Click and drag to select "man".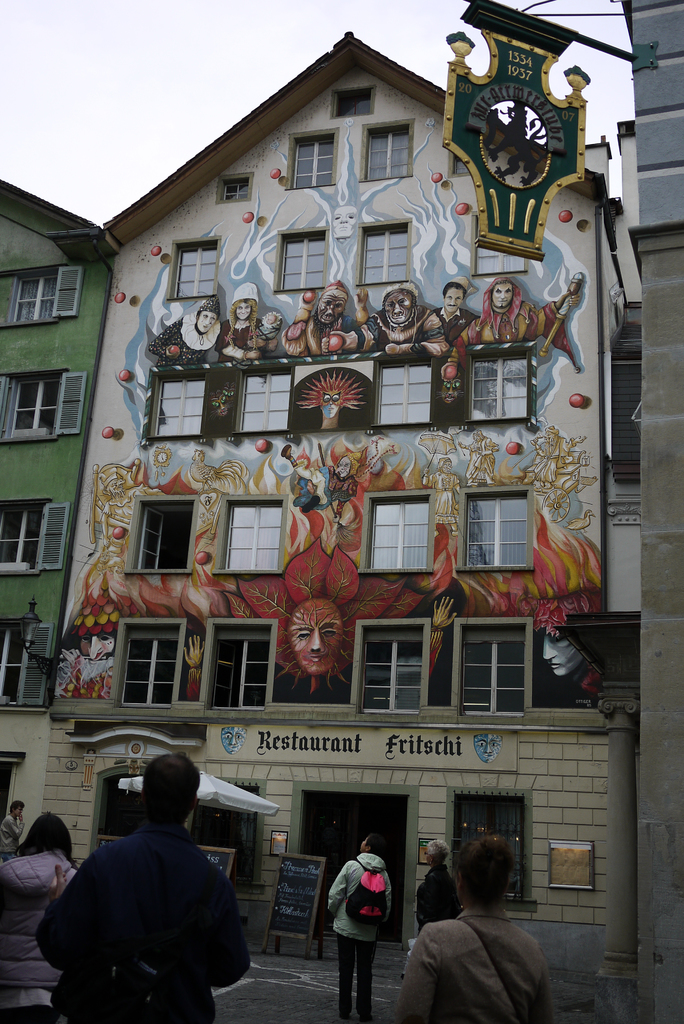
Selection: (24, 756, 263, 1023).
